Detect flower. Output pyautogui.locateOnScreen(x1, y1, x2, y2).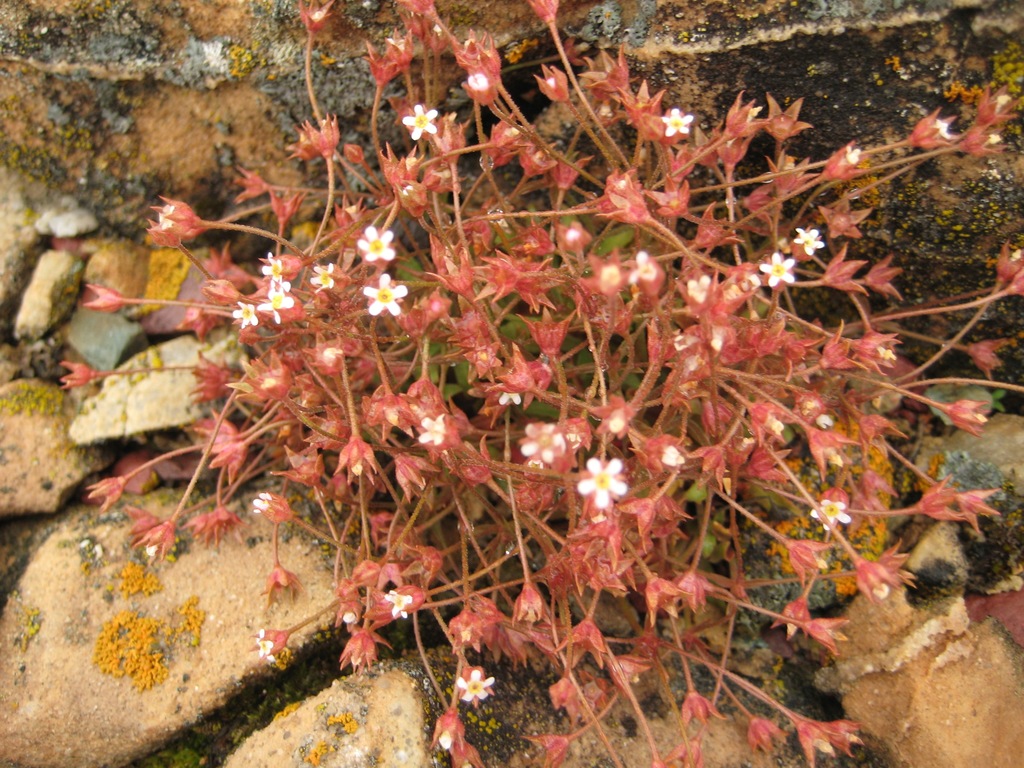
pyautogui.locateOnScreen(660, 108, 694, 138).
